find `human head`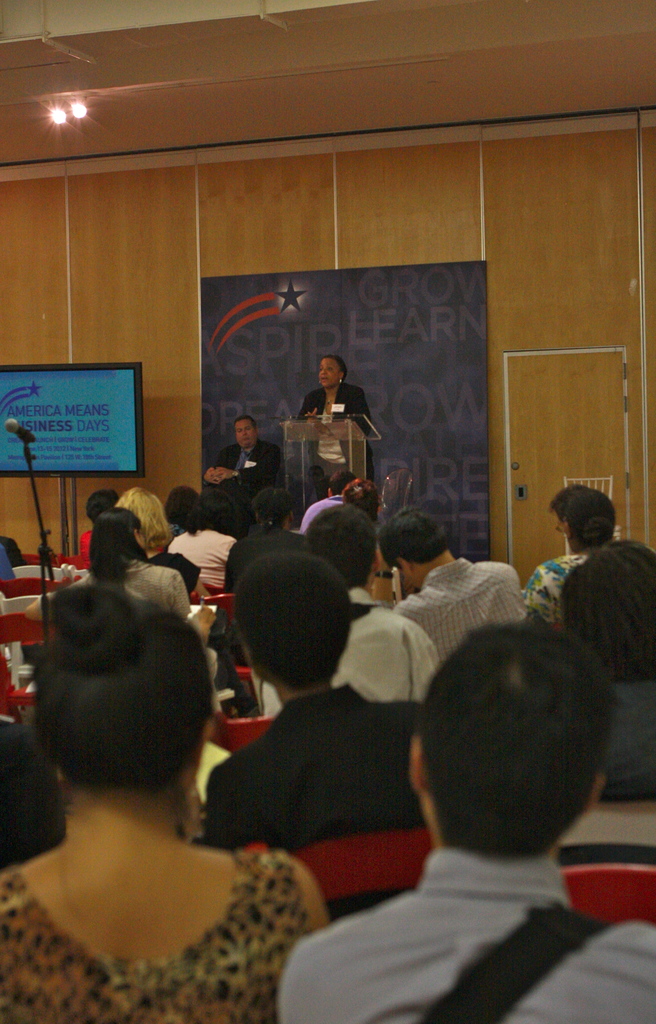
x1=255 y1=488 x2=288 y2=527
